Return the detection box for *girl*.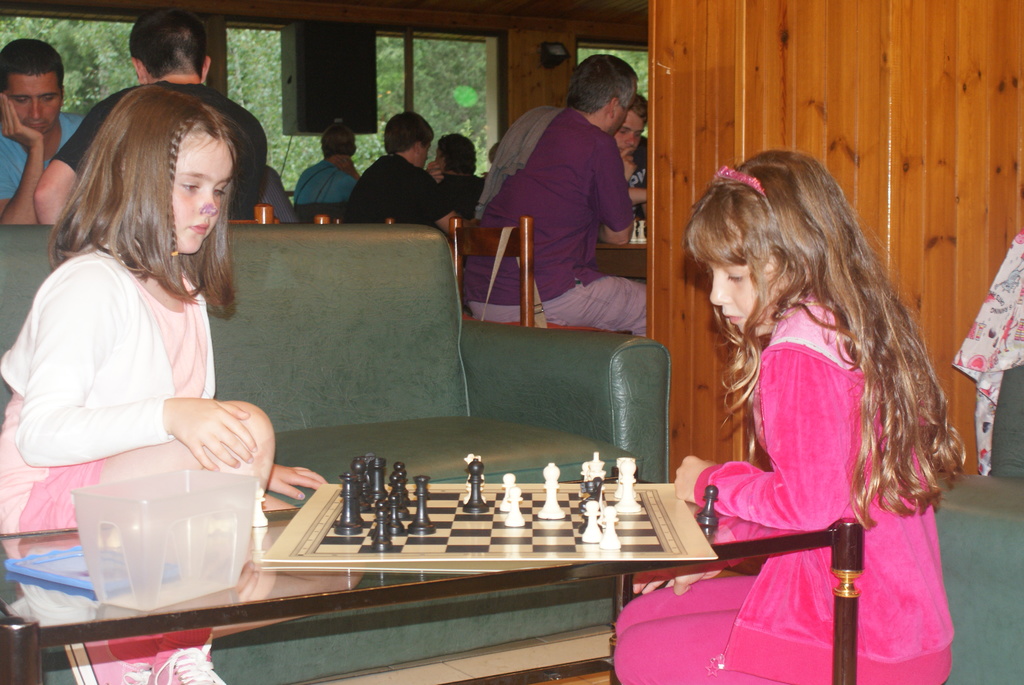
{"x1": 0, "y1": 81, "x2": 332, "y2": 684}.
